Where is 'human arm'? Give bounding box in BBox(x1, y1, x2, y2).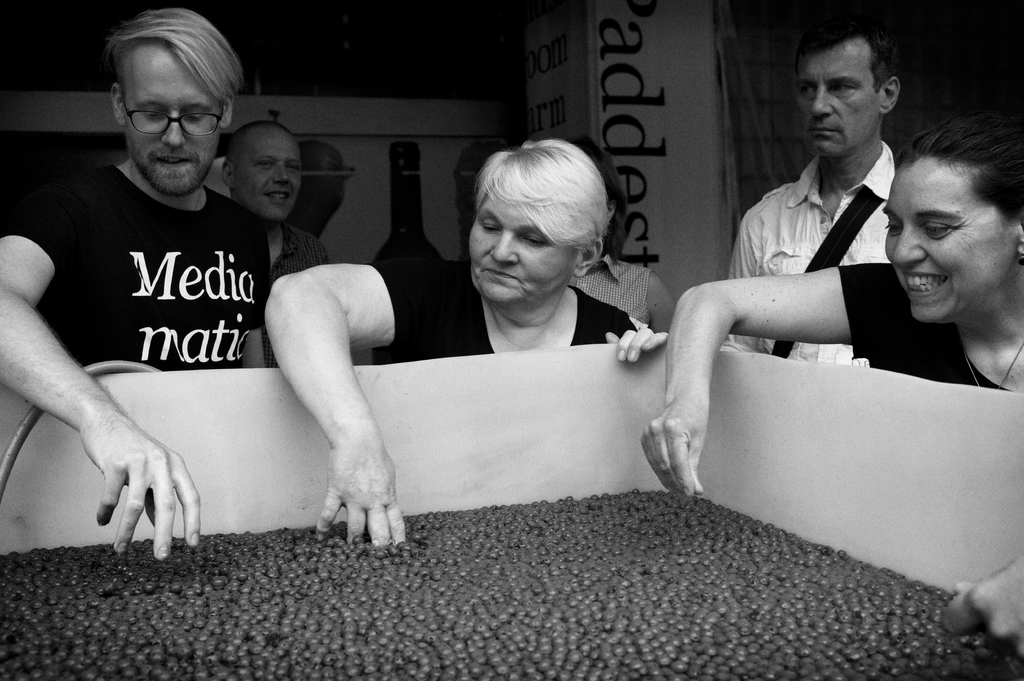
BBox(636, 264, 886, 511).
